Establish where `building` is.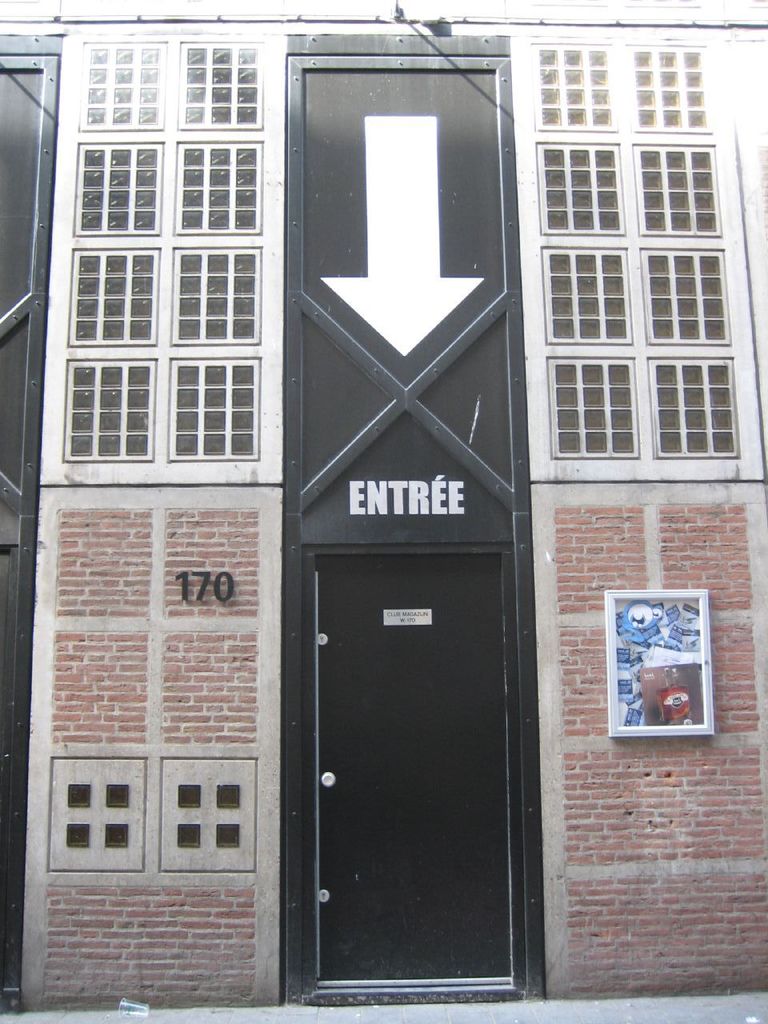
Established at (0, 0, 767, 1014).
